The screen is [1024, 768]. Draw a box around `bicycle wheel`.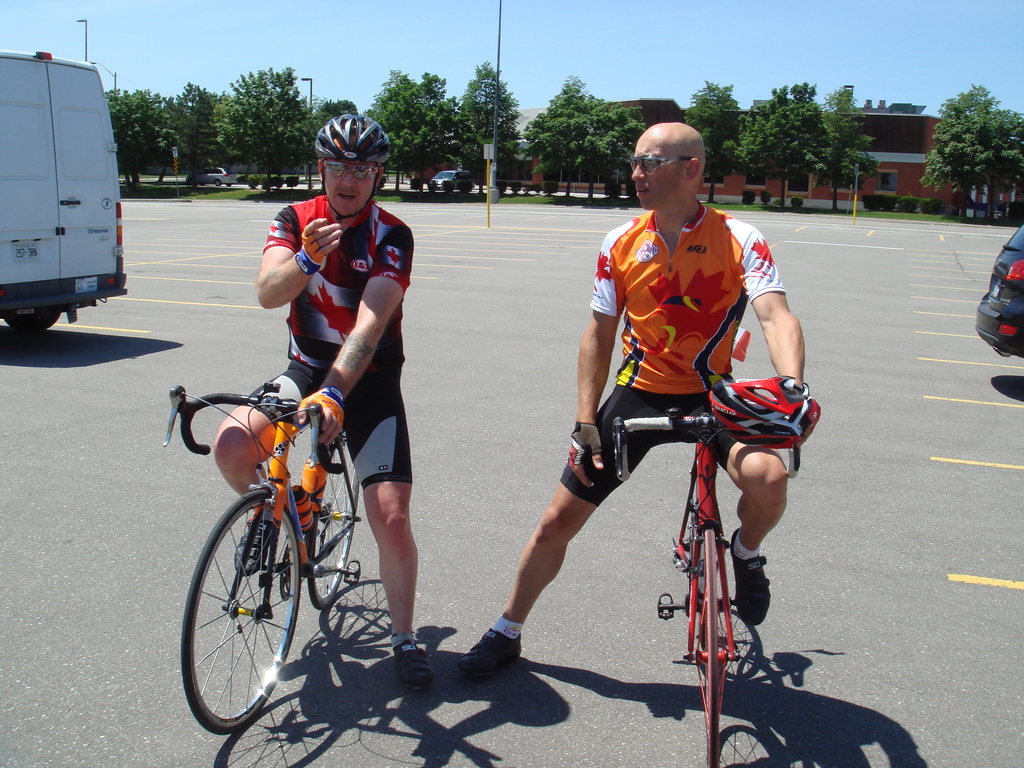
305 435 358 614.
